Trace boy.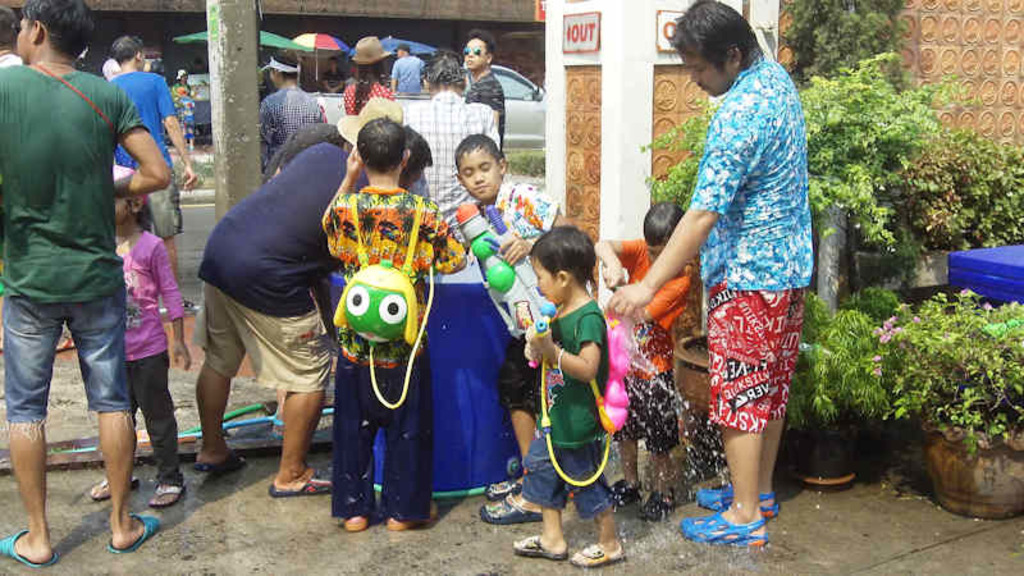
Traced to detection(509, 238, 635, 558).
